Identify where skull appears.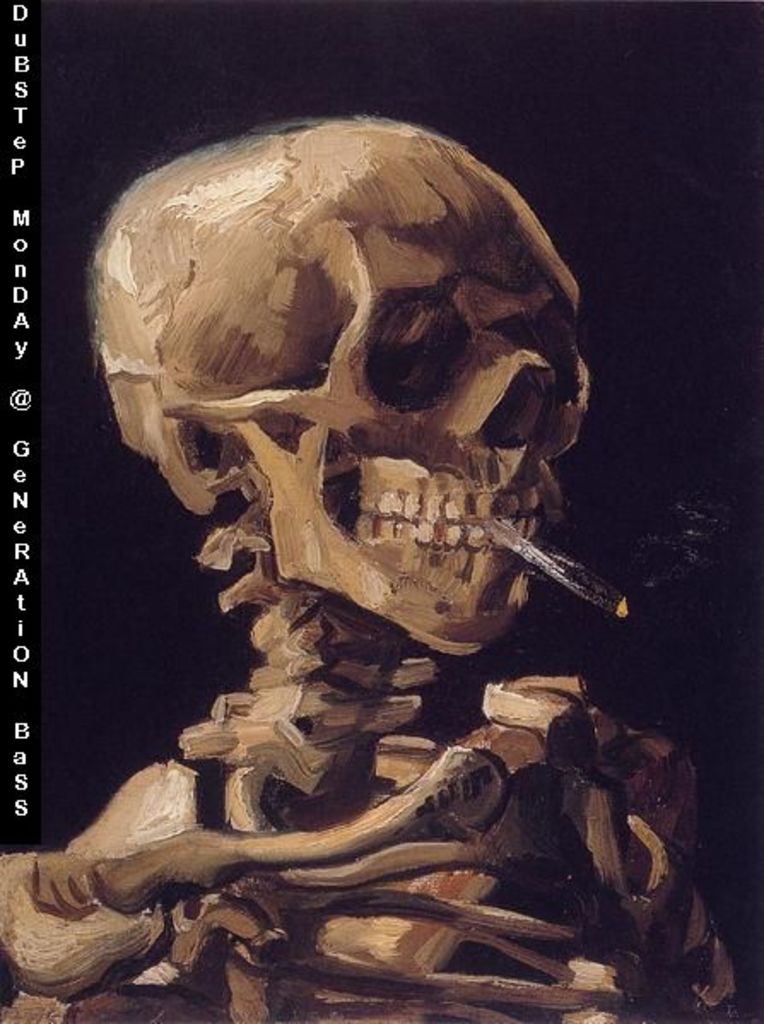
Appears at 79,137,600,697.
